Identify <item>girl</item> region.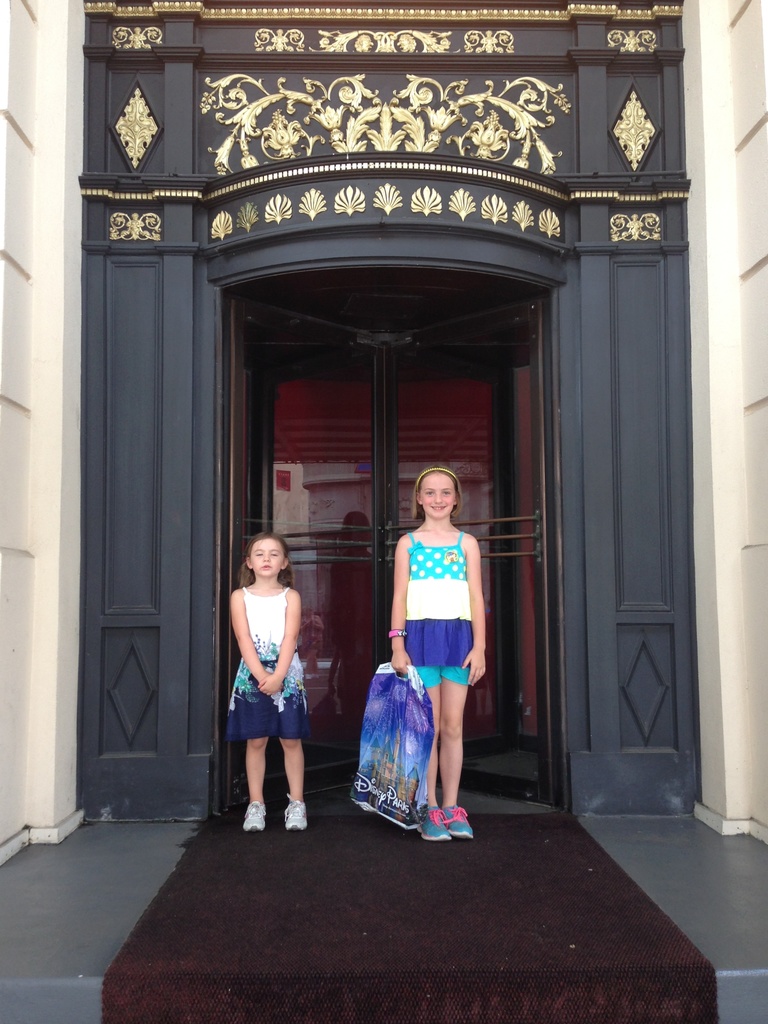
Region: 389:467:484:840.
